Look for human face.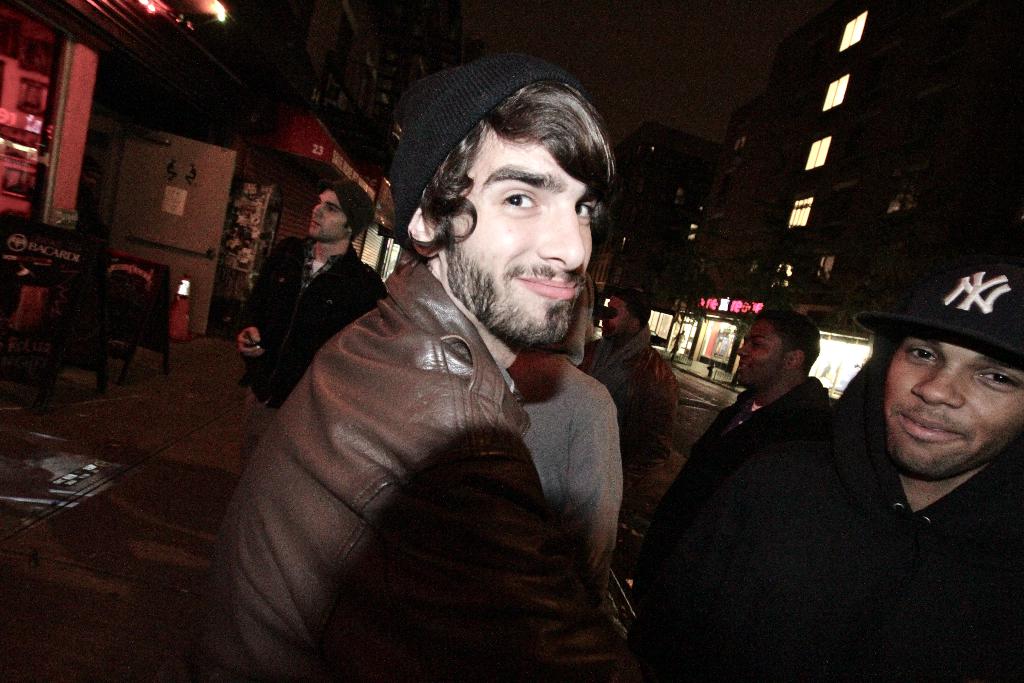
Found: 598 298 634 341.
